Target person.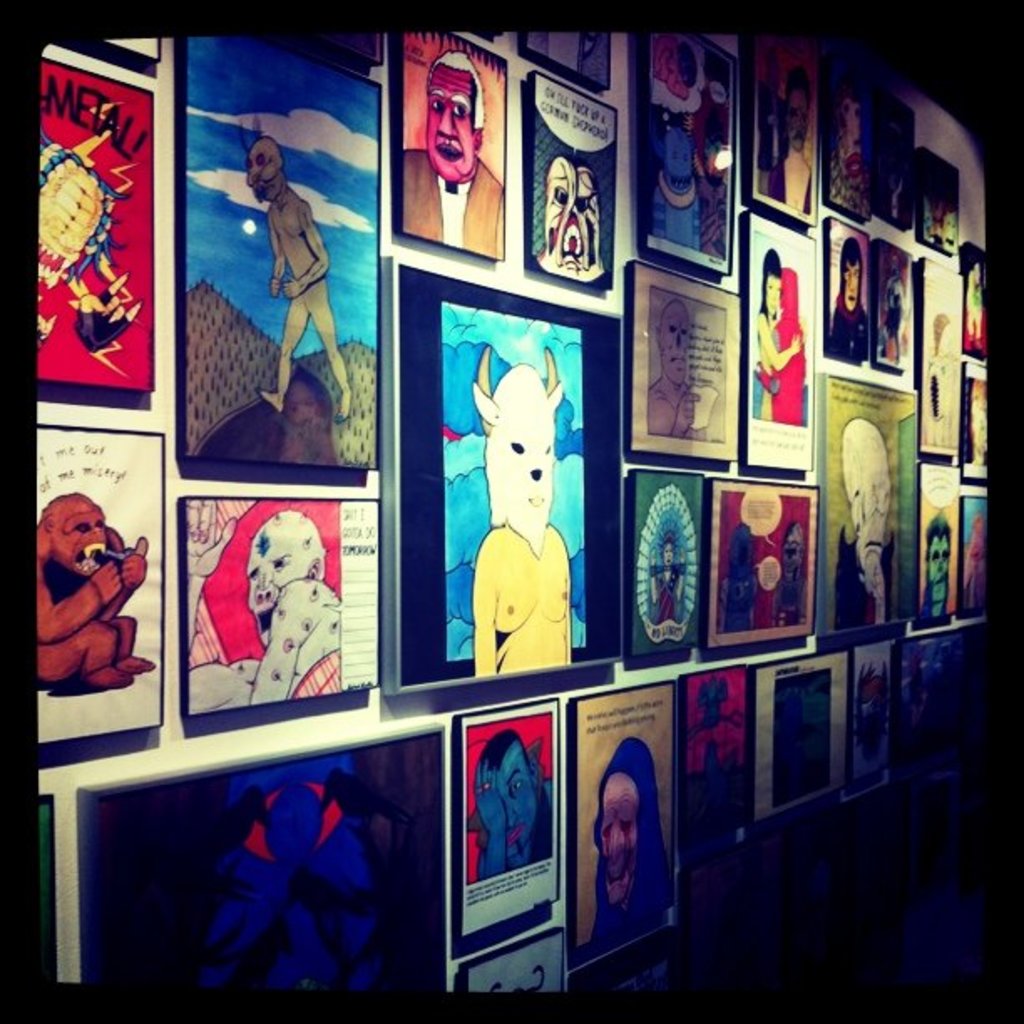
Target region: x1=400 y1=47 x2=504 y2=248.
